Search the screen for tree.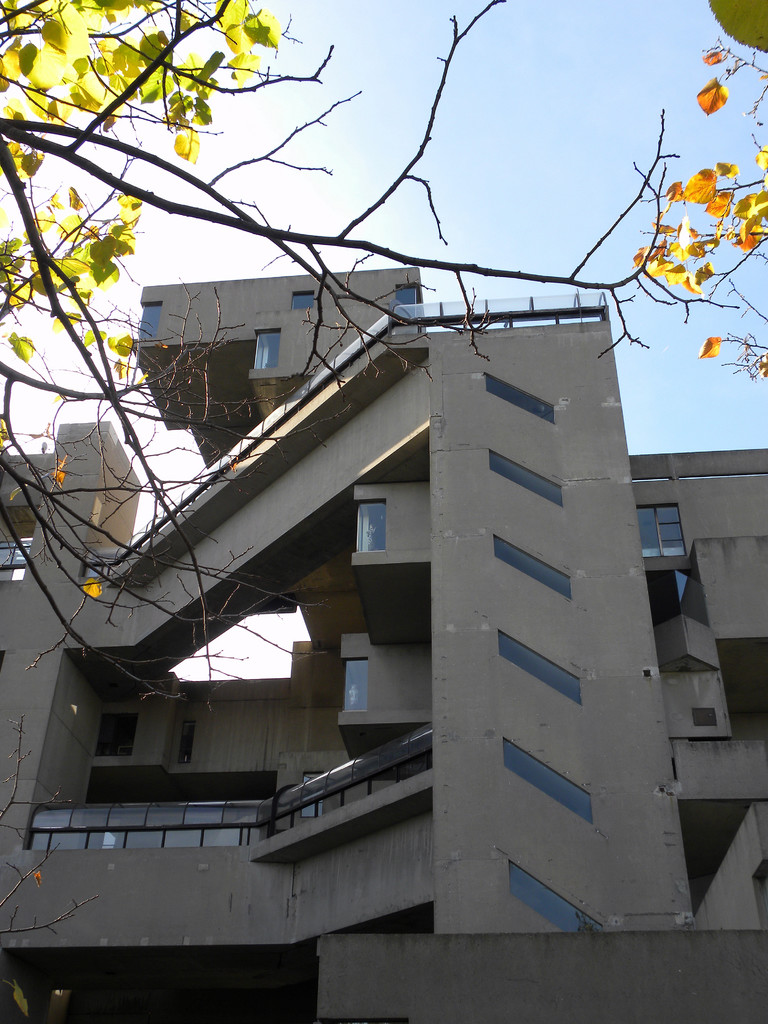
Found at [x1=635, y1=0, x2=767, y2=383].
